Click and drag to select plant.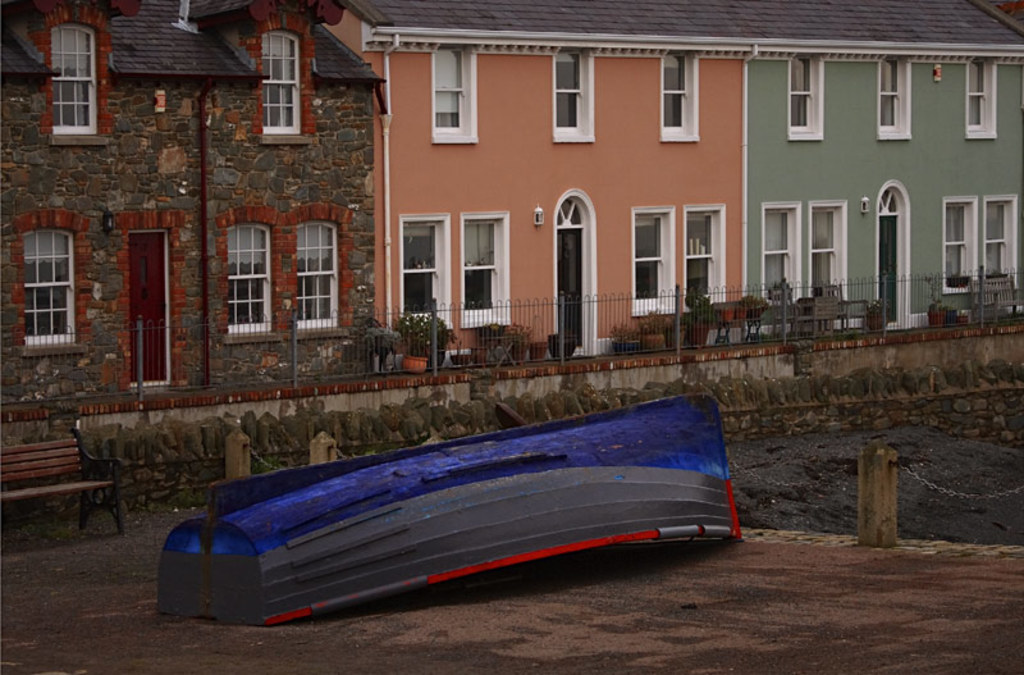
Selection: detection(399, 309, 460, 359).
